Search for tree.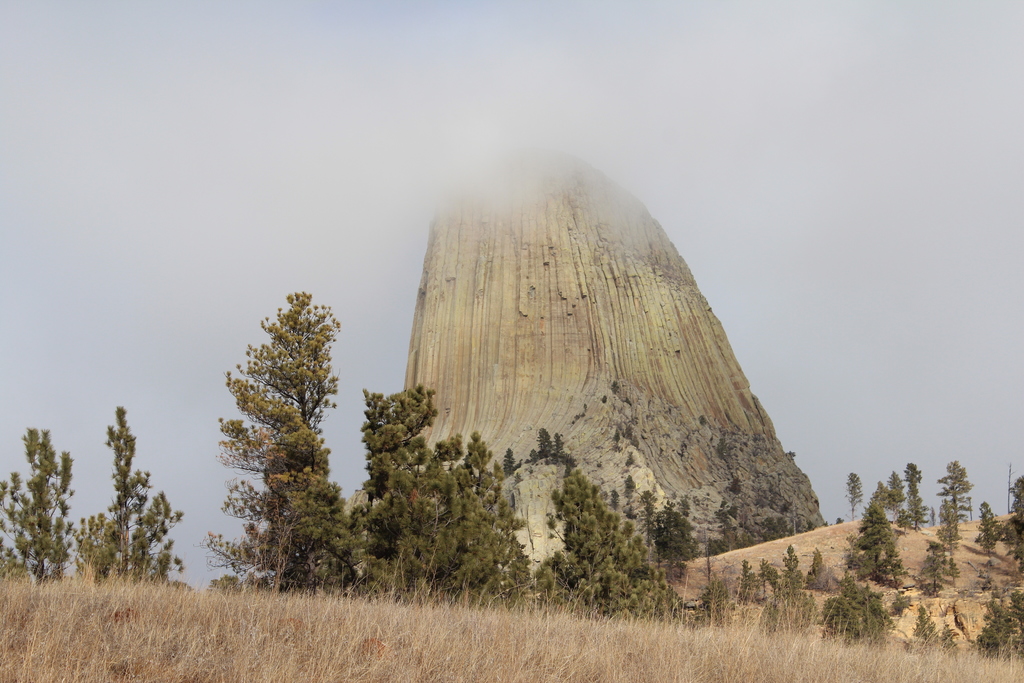
Found at (left=1016, top=539, right=1023, bottom=566).
